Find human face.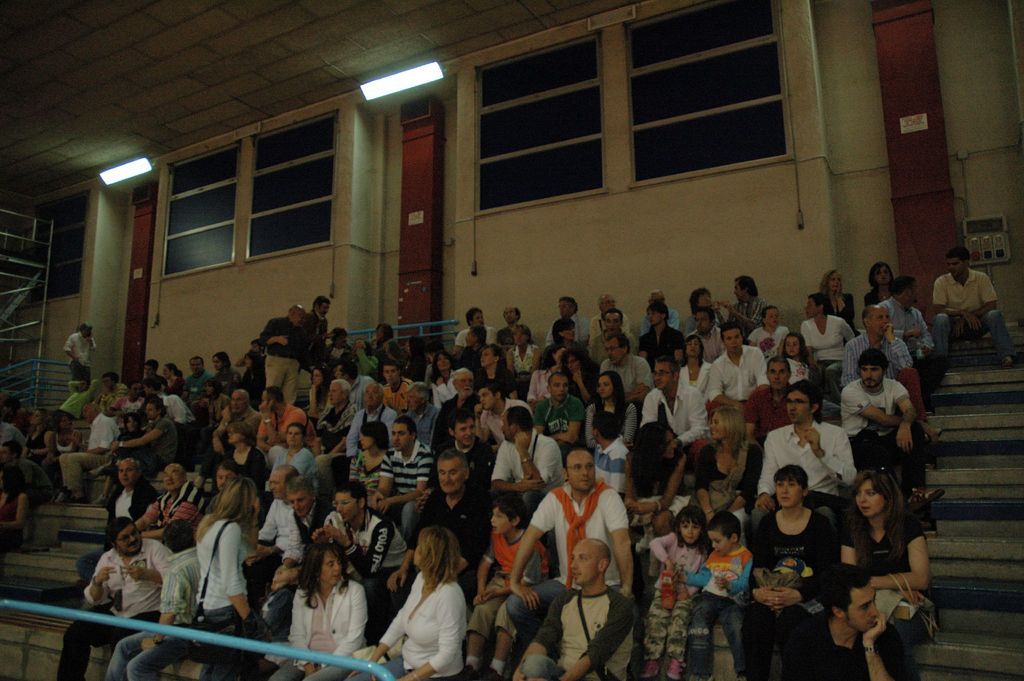
BBox(695, 308, 715, 333).
